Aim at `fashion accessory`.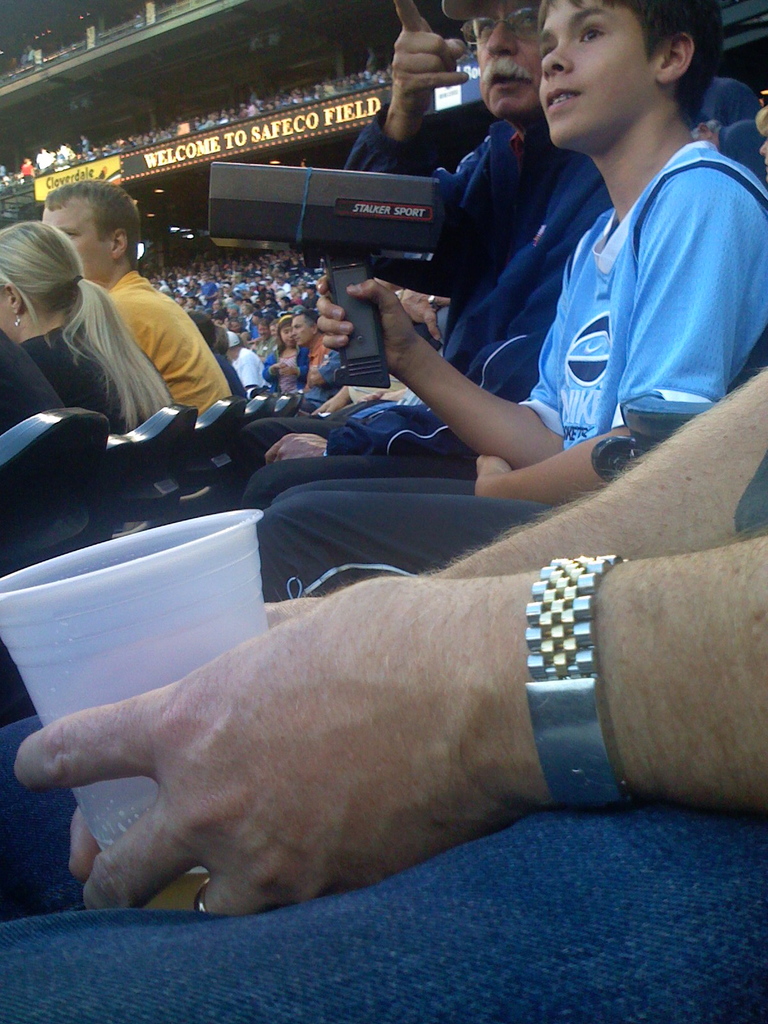
Aimed at rect(183, 869, 211, 925).
